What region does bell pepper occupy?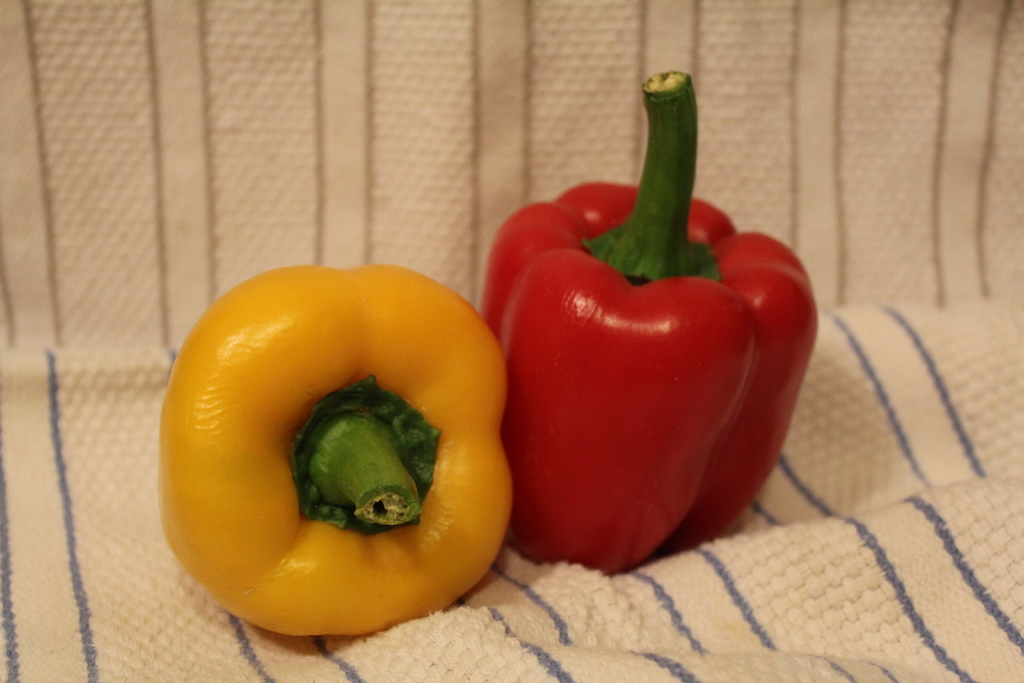
rect(480, 72, 820, 567).
